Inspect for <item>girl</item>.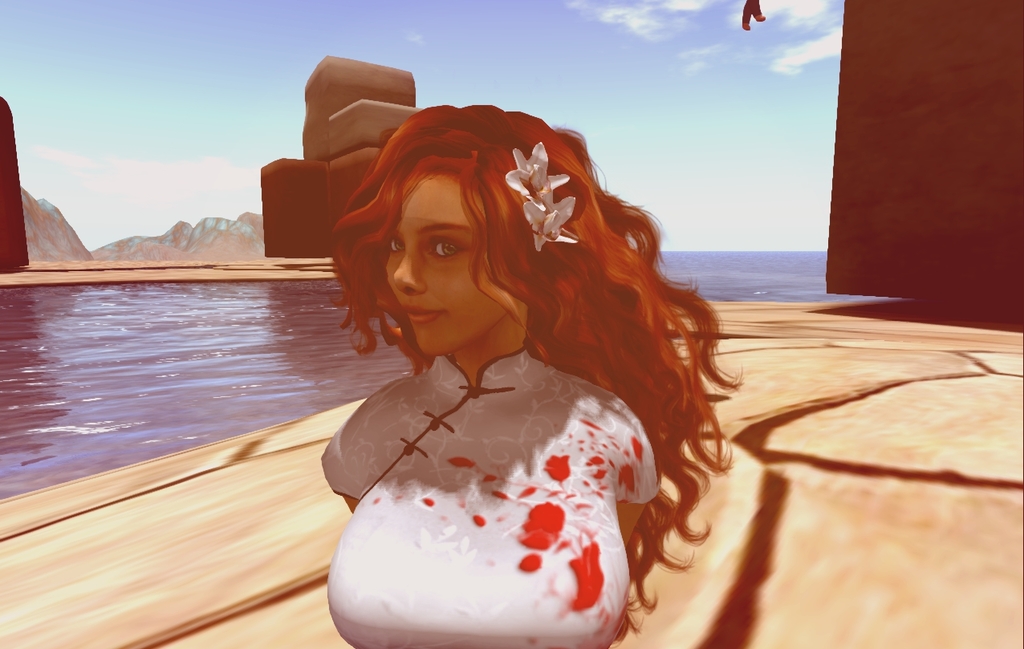
Inspection: (323,109,742,643).
